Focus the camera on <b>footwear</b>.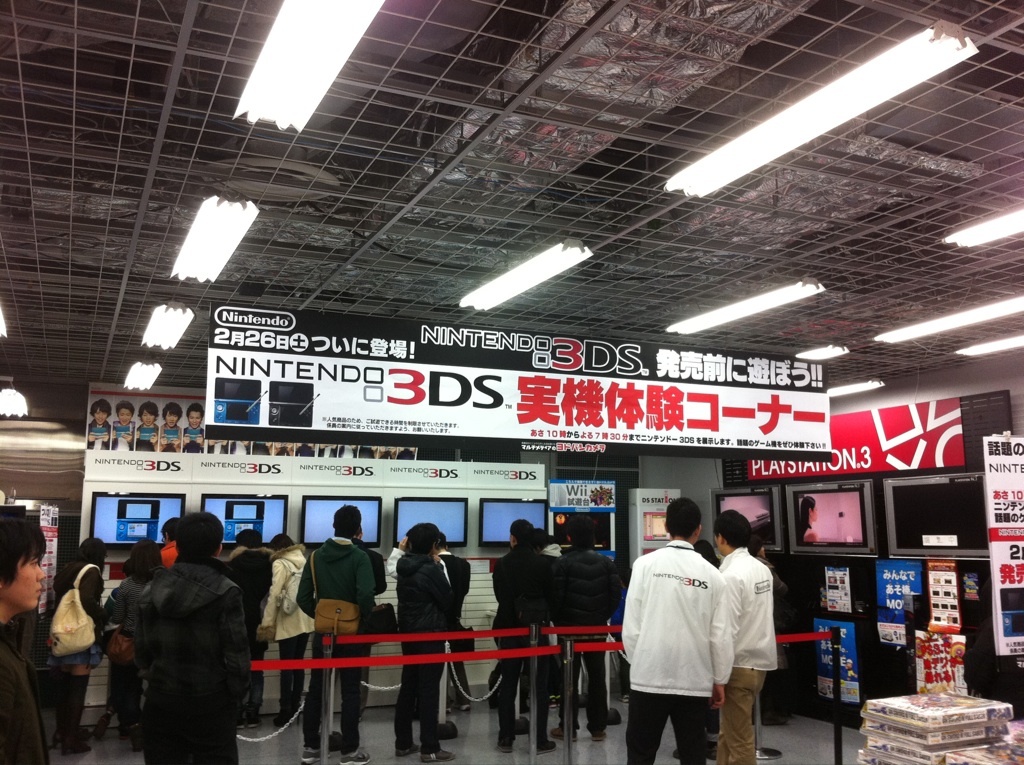
Focus region: locate(460, 707, 472, 708).
